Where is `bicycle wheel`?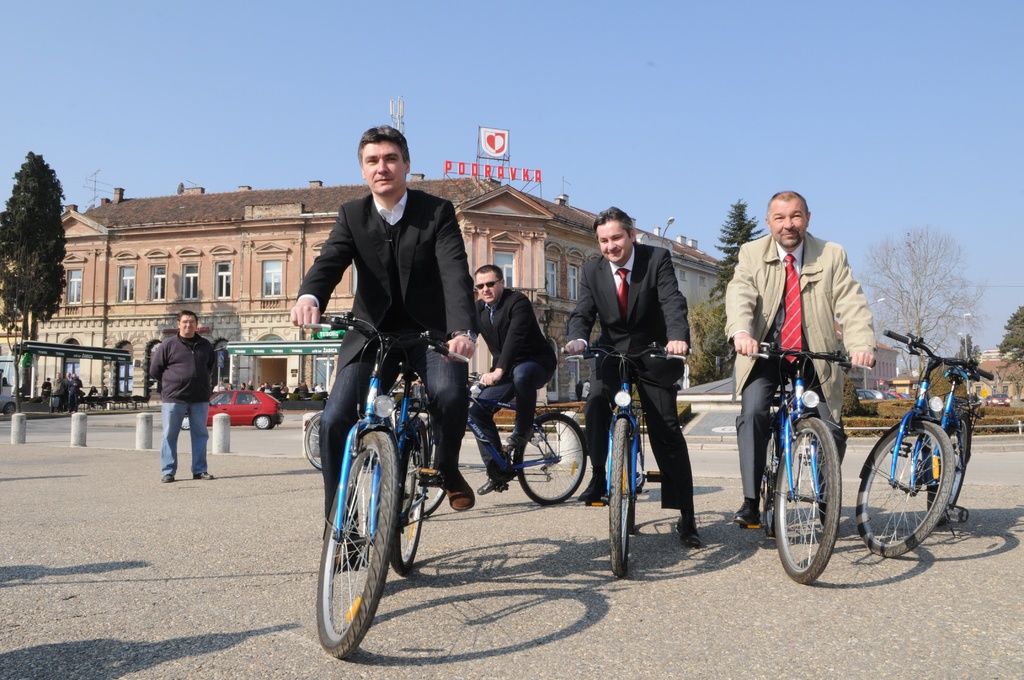
<box>392,429,427,576</box>.
